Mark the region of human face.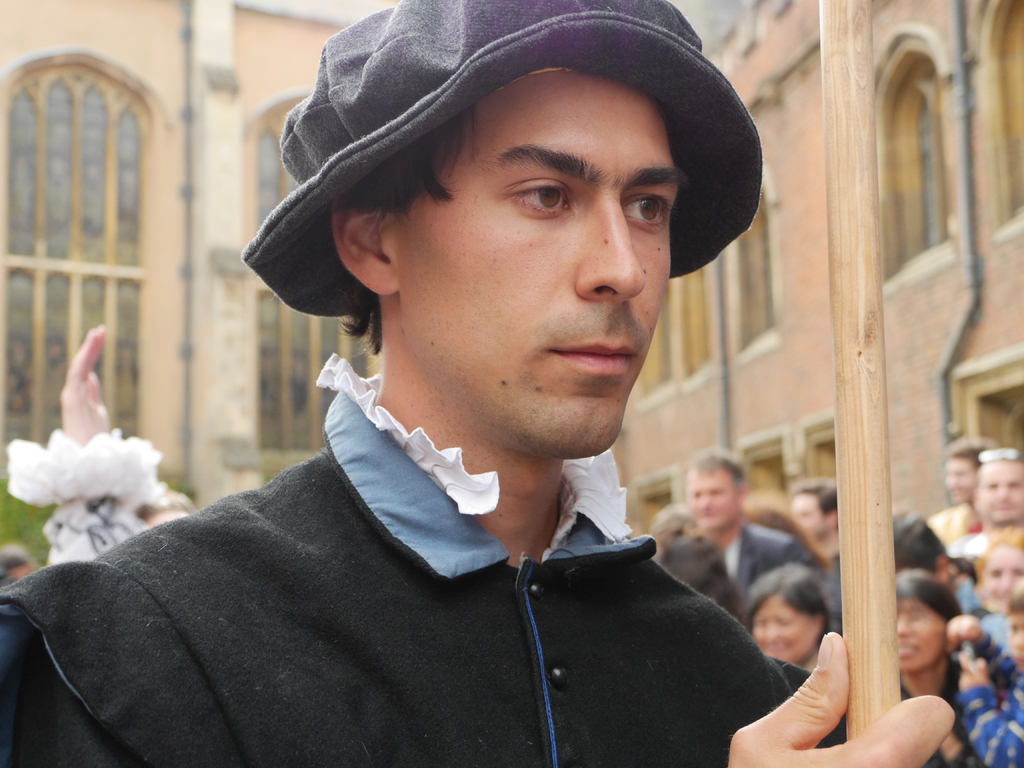
Region: bbox=(972, 460, 1023, 525).
